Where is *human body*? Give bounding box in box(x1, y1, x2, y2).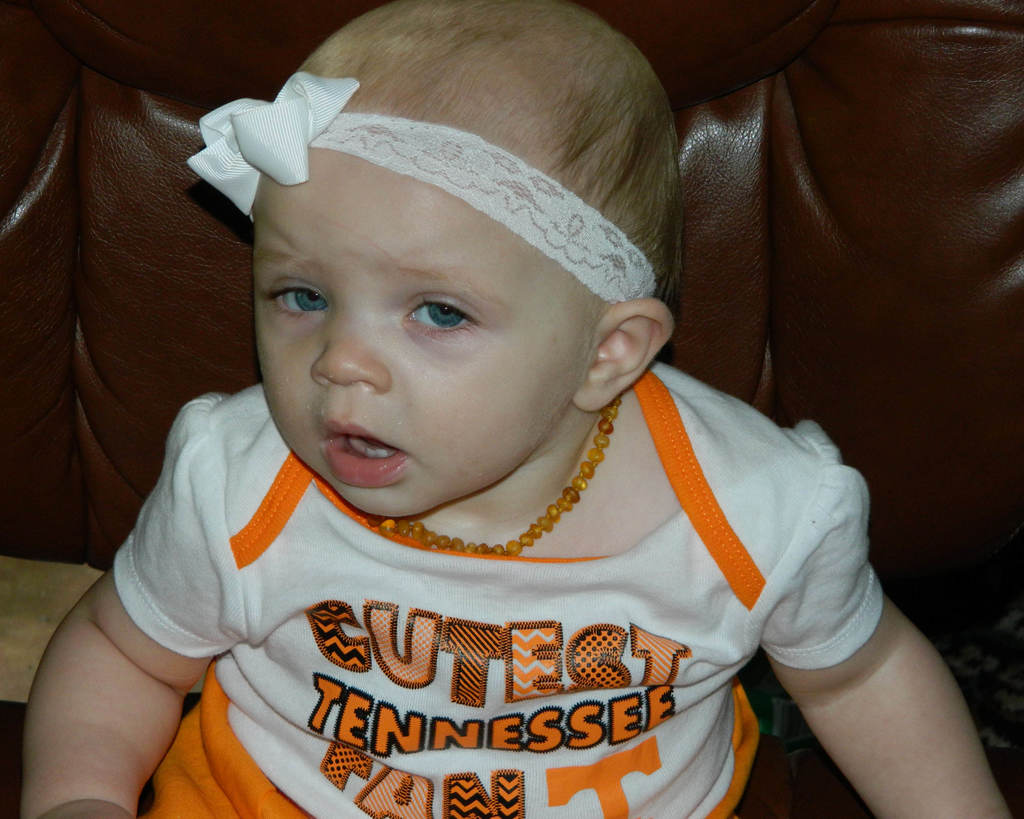
box(56, 60, 929, 818).
